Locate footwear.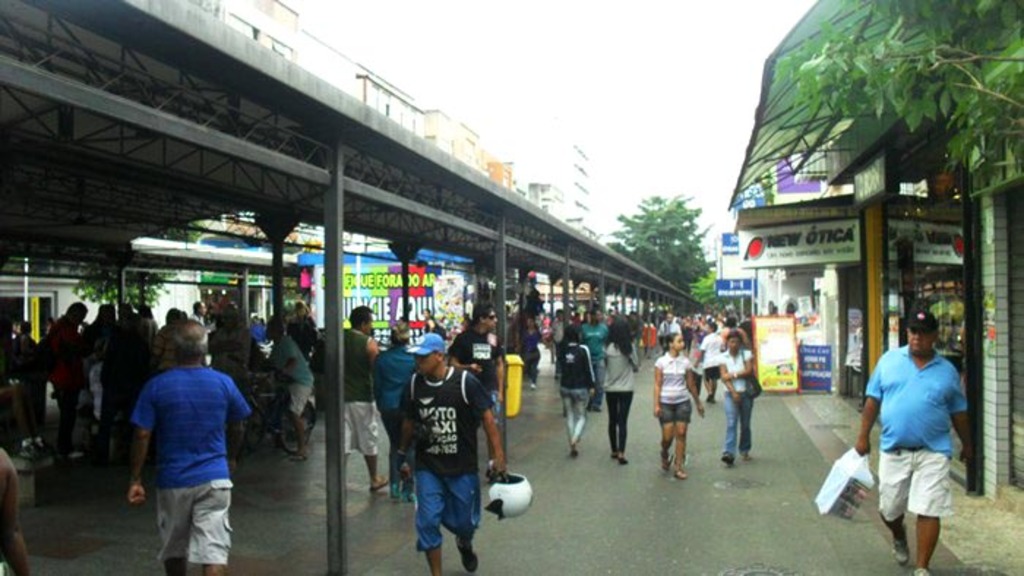
Bounding box: 369:474:385:490.
